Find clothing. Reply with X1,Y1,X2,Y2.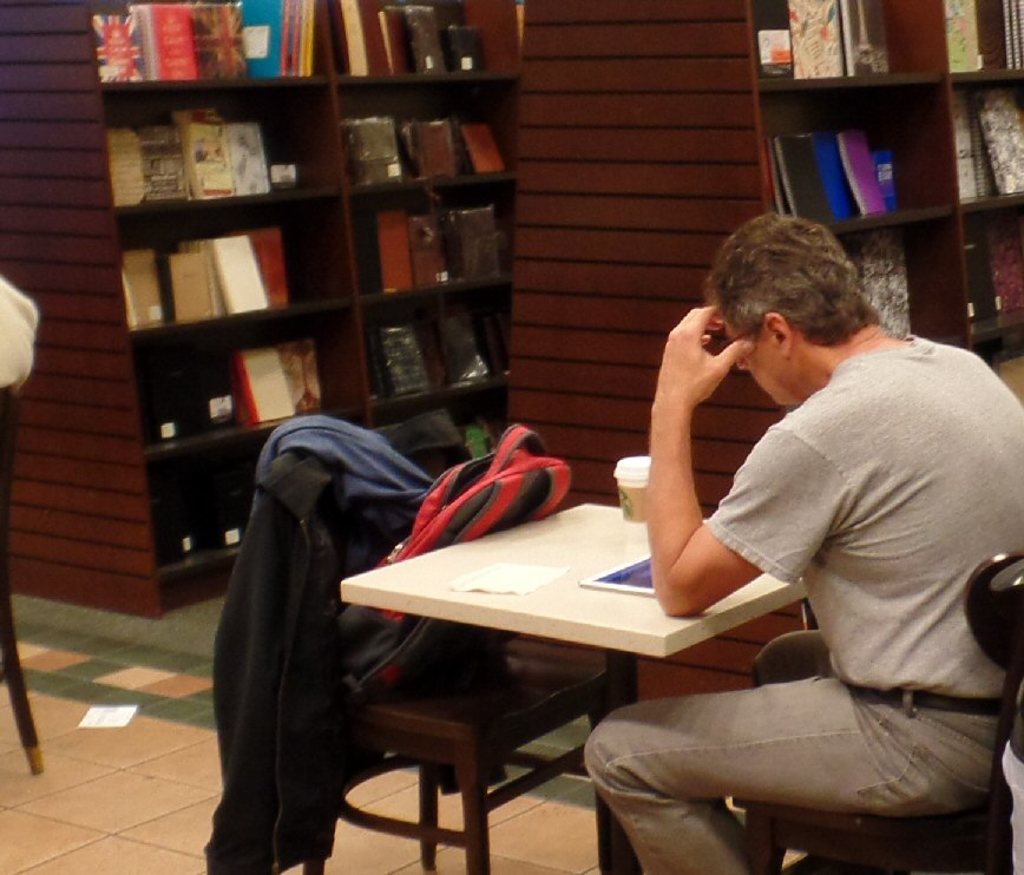
618,269,1009,837.
